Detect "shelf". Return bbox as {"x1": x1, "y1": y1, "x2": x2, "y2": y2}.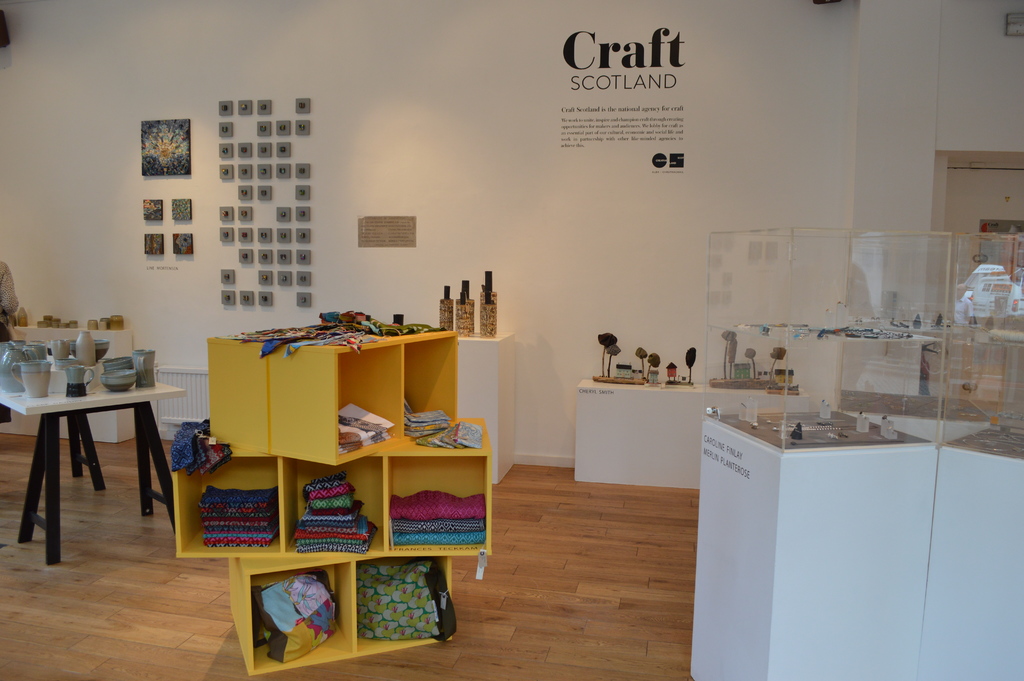
{"x1": 396, "y1": 330, "x2": 463, "y2": 430}.
